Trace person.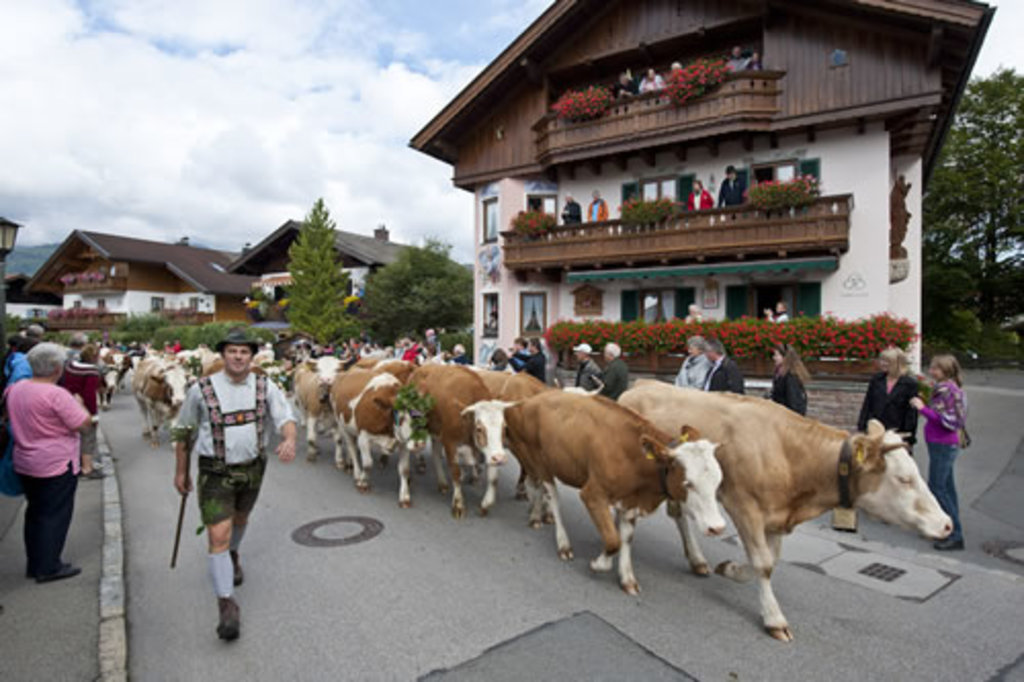
Traced to (x1=520, y1=334, x2=553, y2=385).
